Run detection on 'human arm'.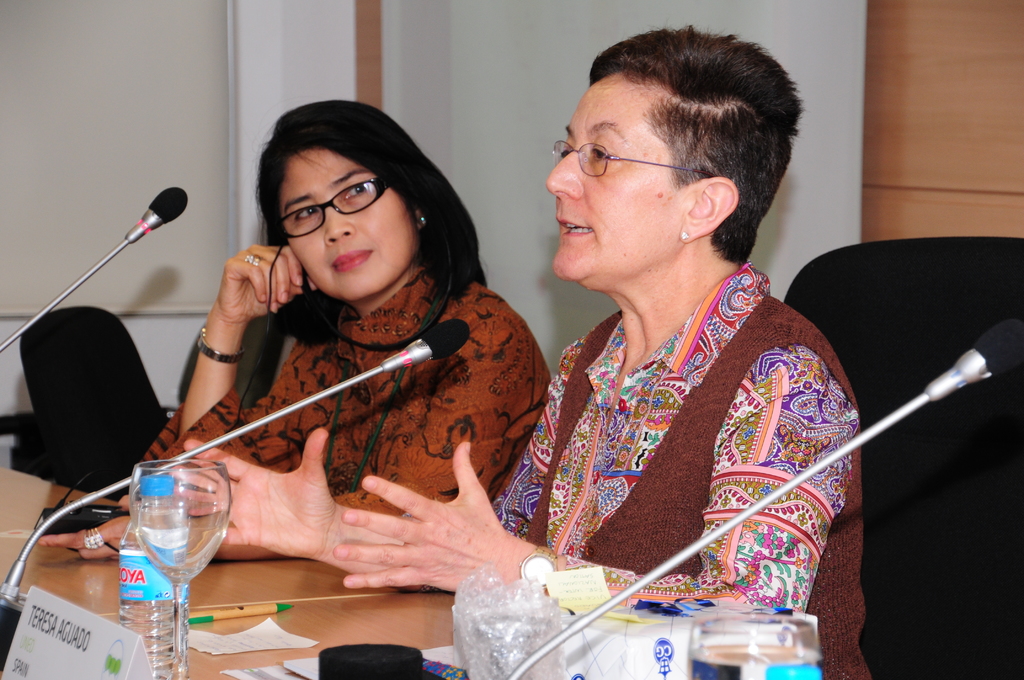
Result: rect(160, 247, 279, 462).
